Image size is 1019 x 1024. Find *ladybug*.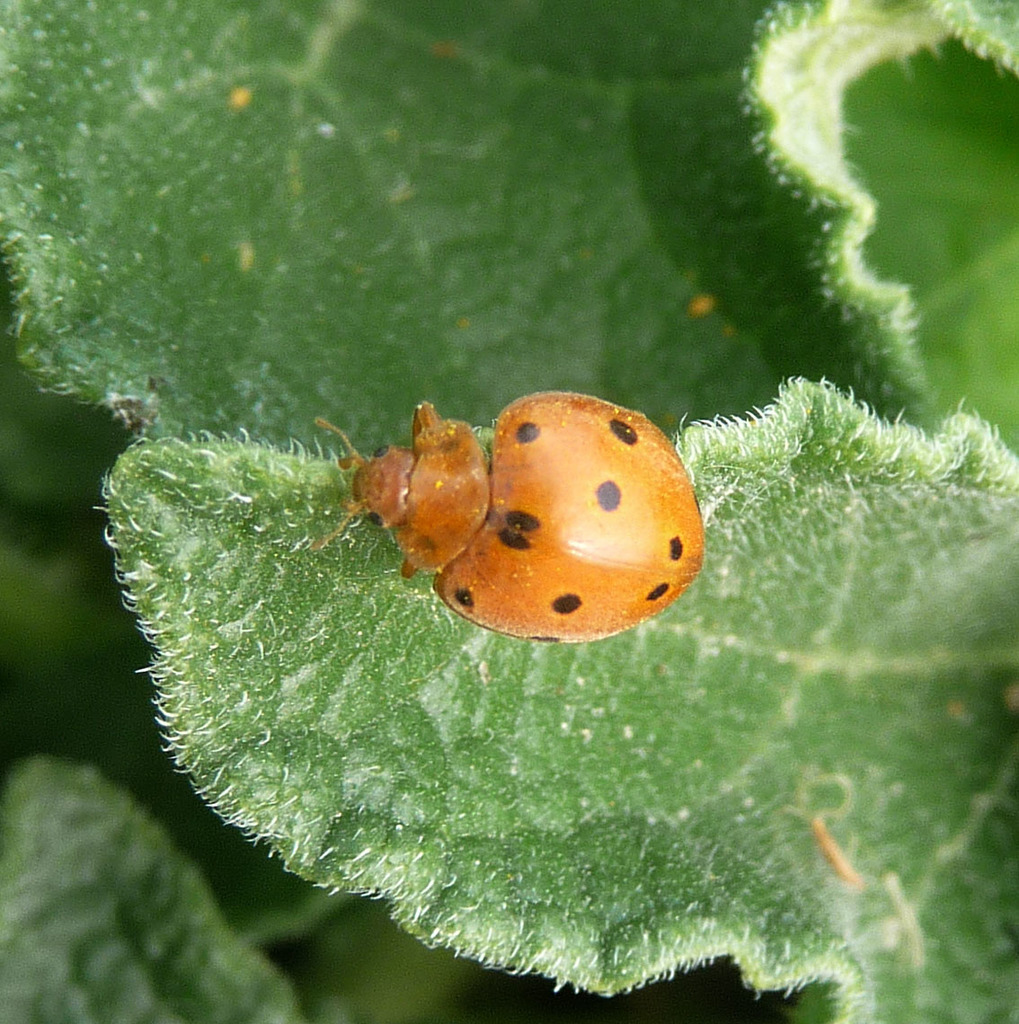
pyautogui.locateOnScreen(300, 384, 710, 639).
